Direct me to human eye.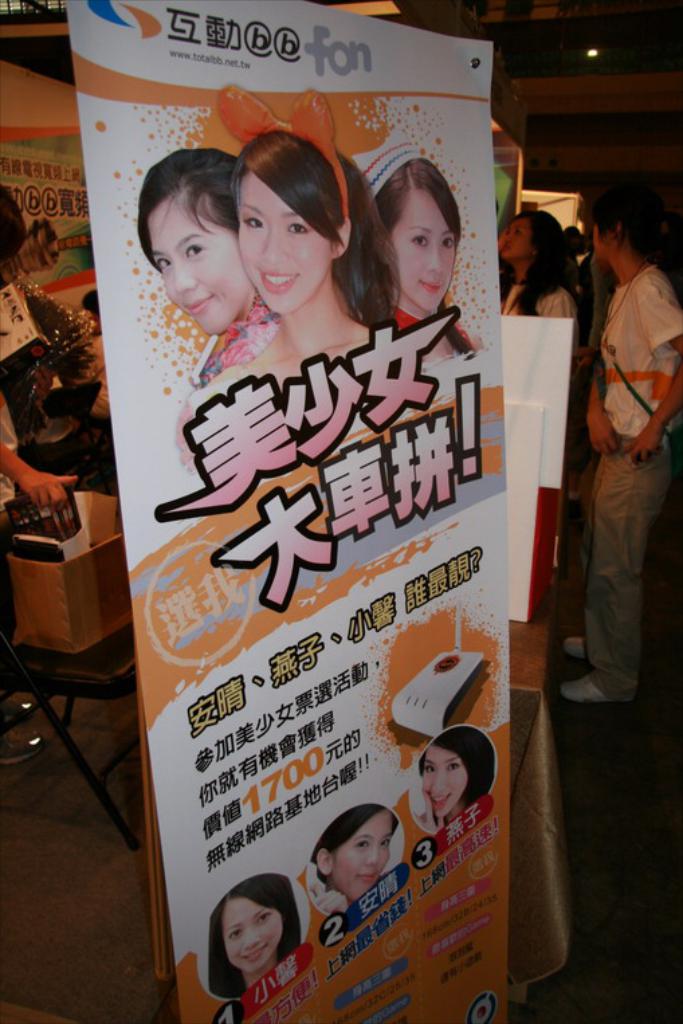
Direction: [420,766,439,777].
